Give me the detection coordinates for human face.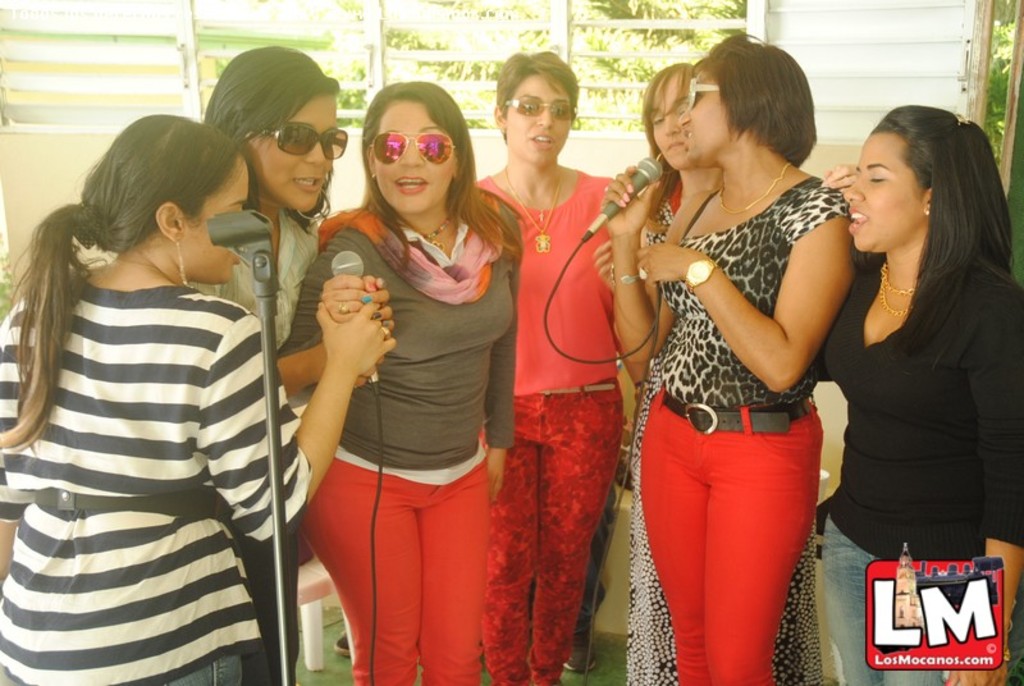
653/102/678/160.
